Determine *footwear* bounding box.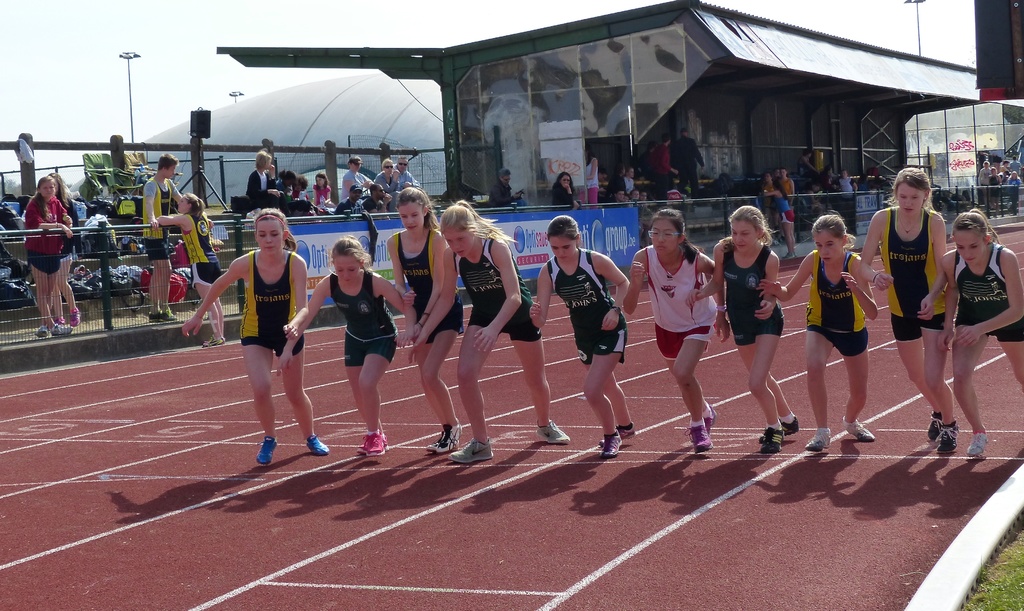
Determined: 54/315/64/323.
